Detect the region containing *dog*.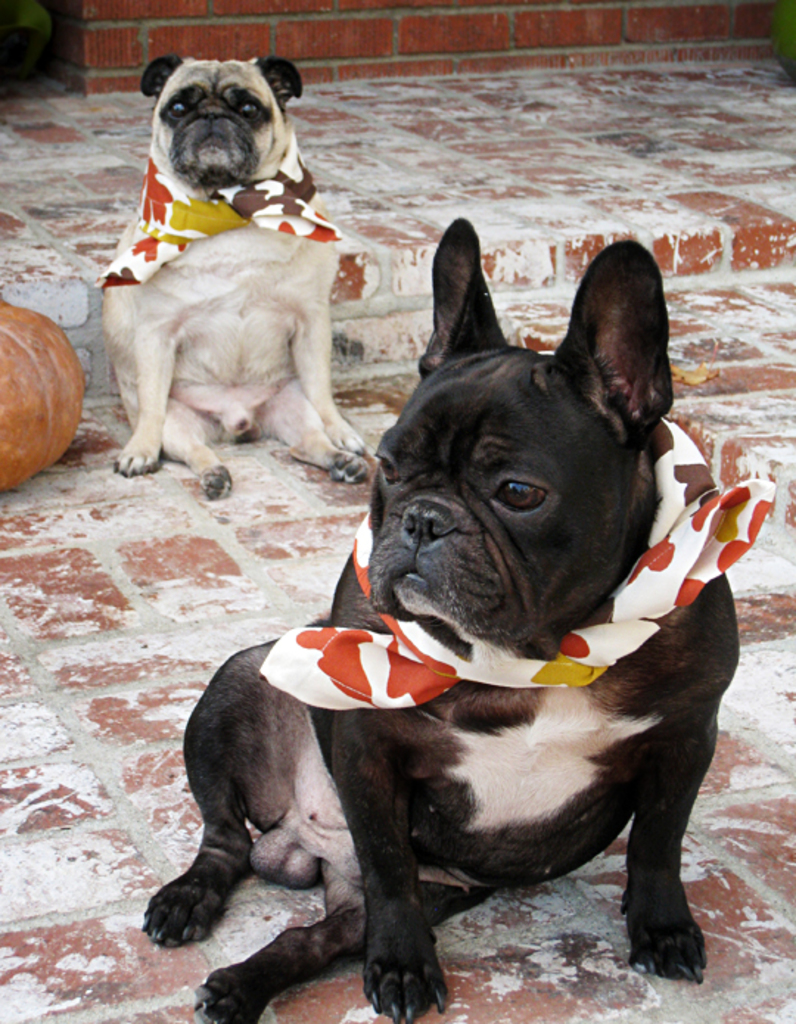
x1=103 y1=56 x2=367 y2=504.
